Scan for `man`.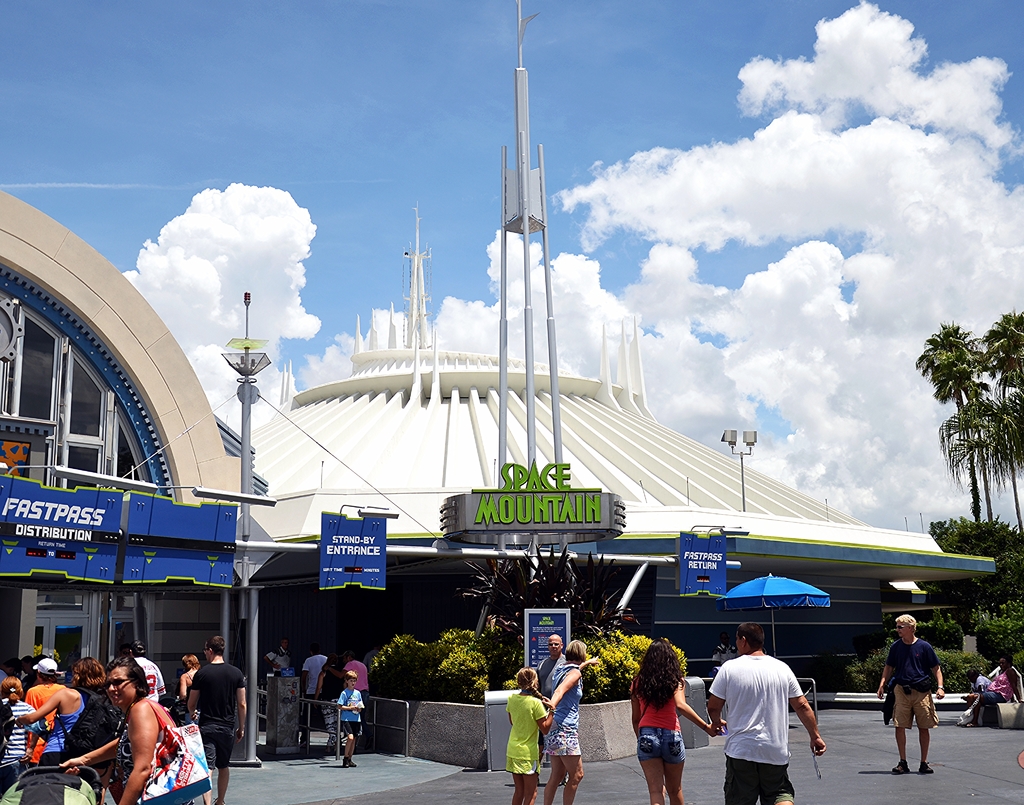
Scan result: x1=317 y1=656 x2=346 y2=754.
